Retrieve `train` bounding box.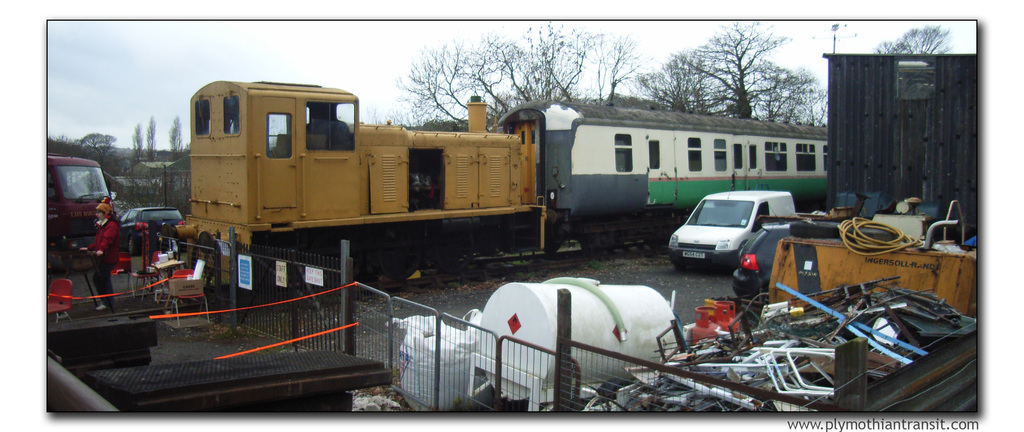
Bounding box: bbox(152, 82, 829, 293).
